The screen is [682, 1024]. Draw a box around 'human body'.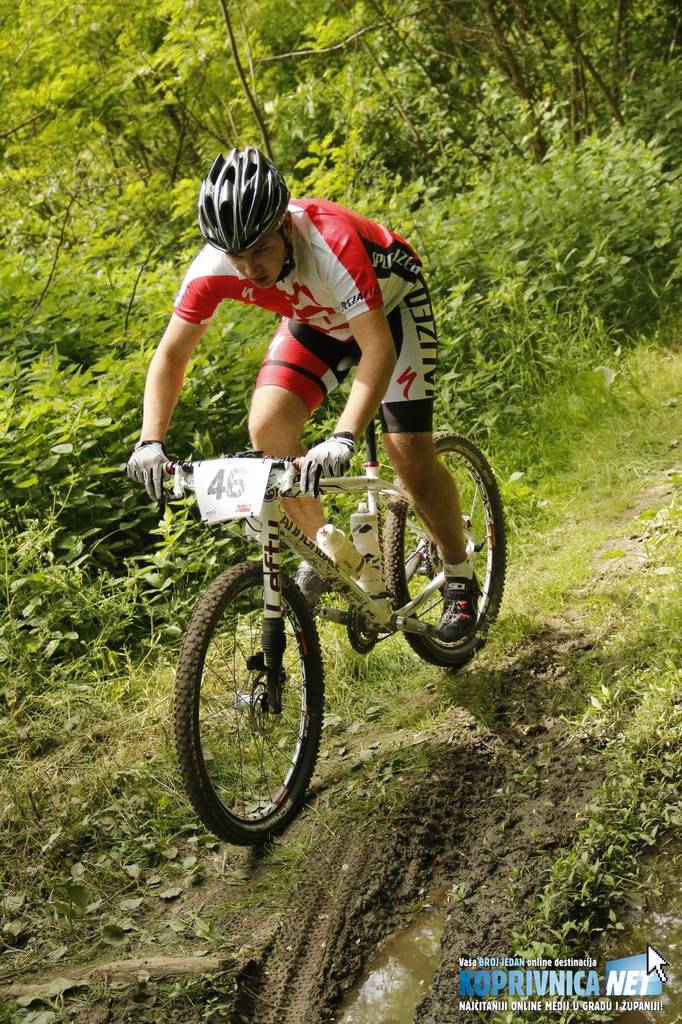
135/173/480/571.
